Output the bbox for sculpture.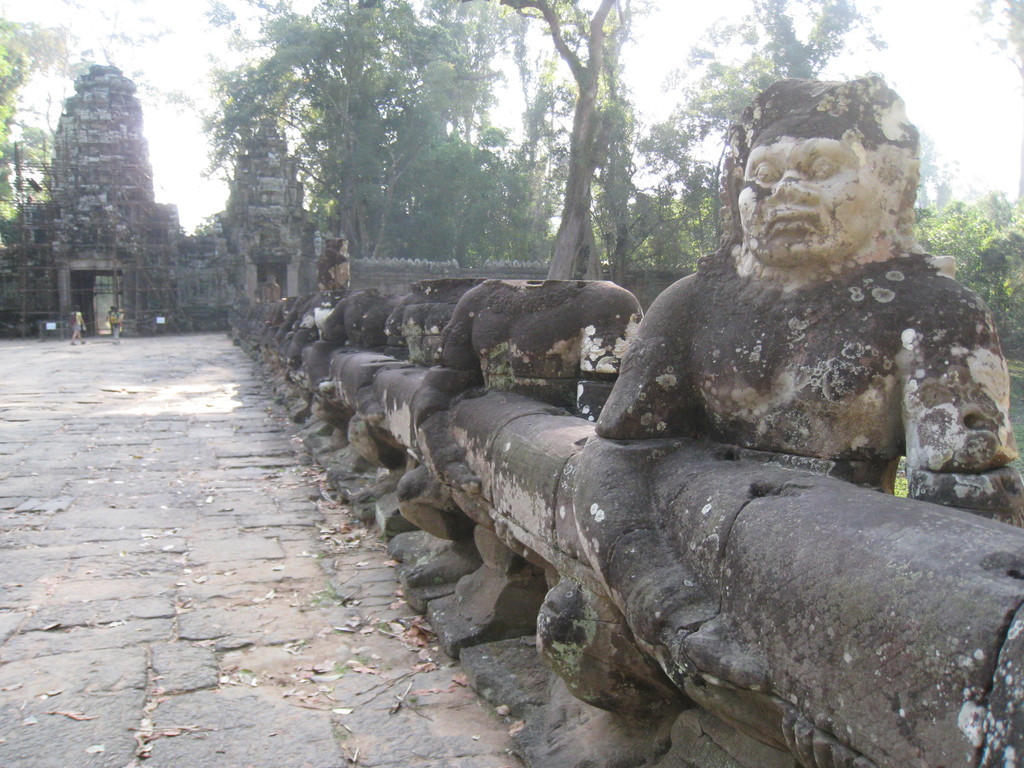
box=[586, 76, 997, 510].
